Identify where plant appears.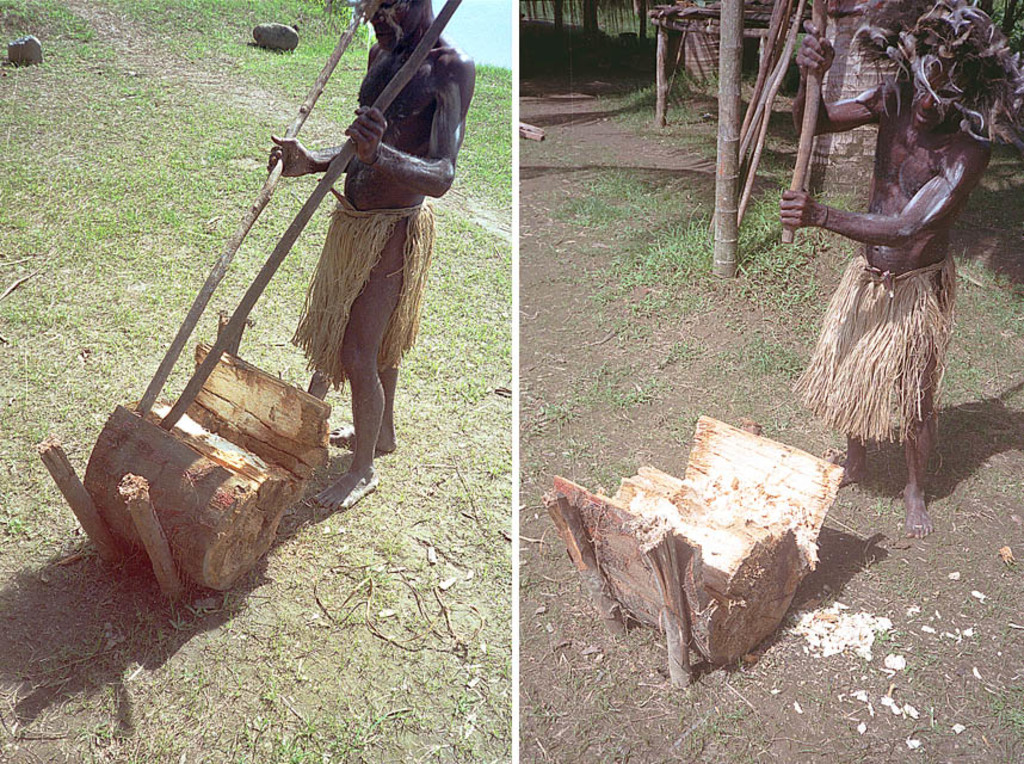
Appears at crop(914, 717, 946, 739).
